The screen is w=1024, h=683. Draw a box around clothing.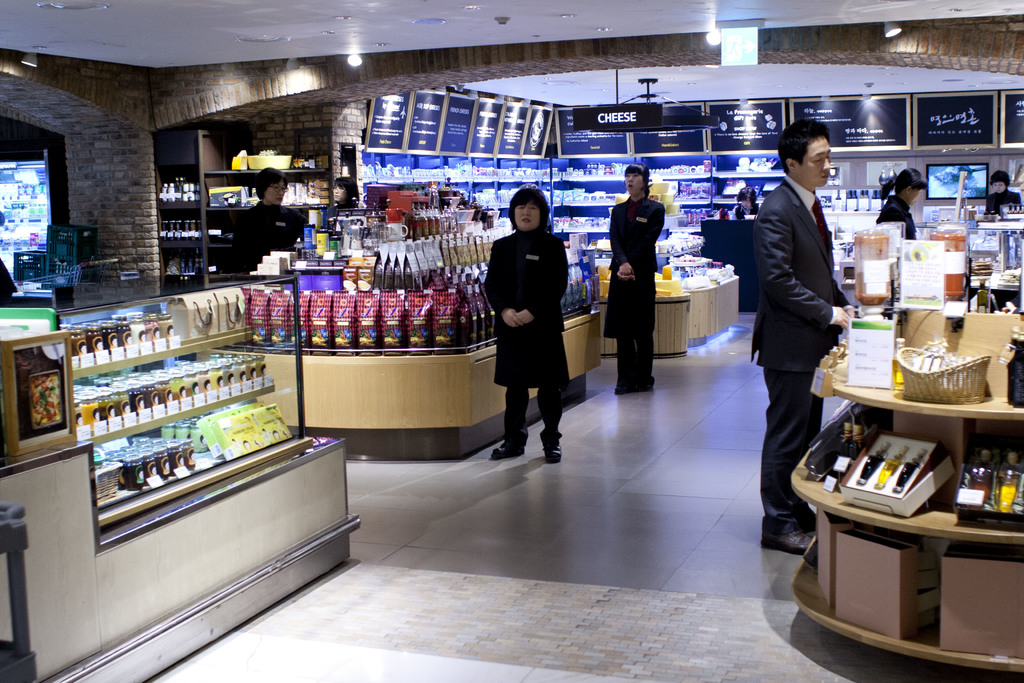
(left=983, top=189, right=1023, bottom=214).
